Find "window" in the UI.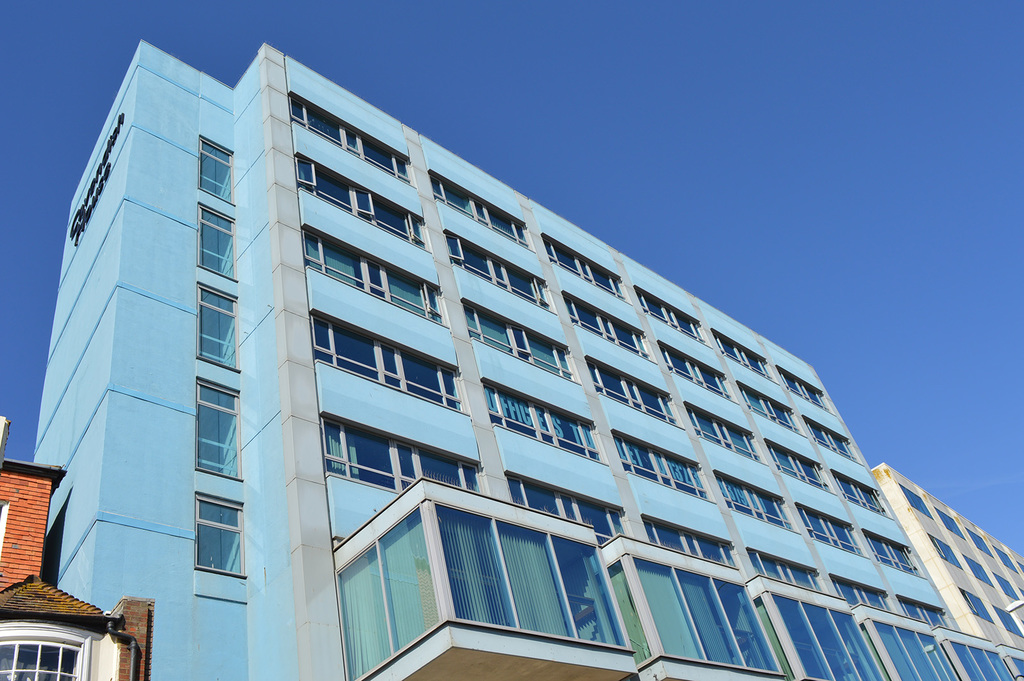
UI element at bbox=[305, 223, 451, 325].
